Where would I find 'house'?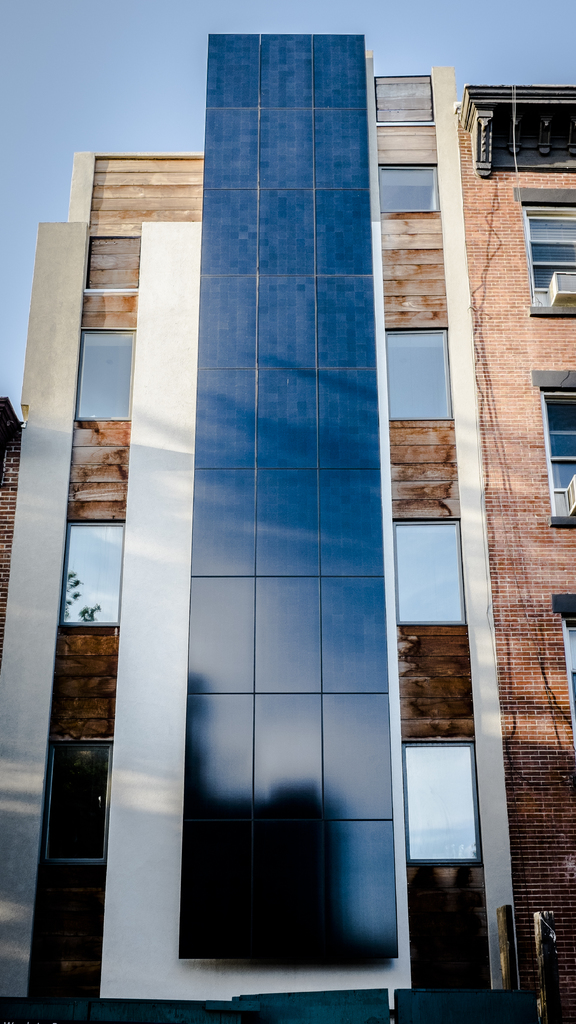
At bbox(0, 28, 518, 1023).
